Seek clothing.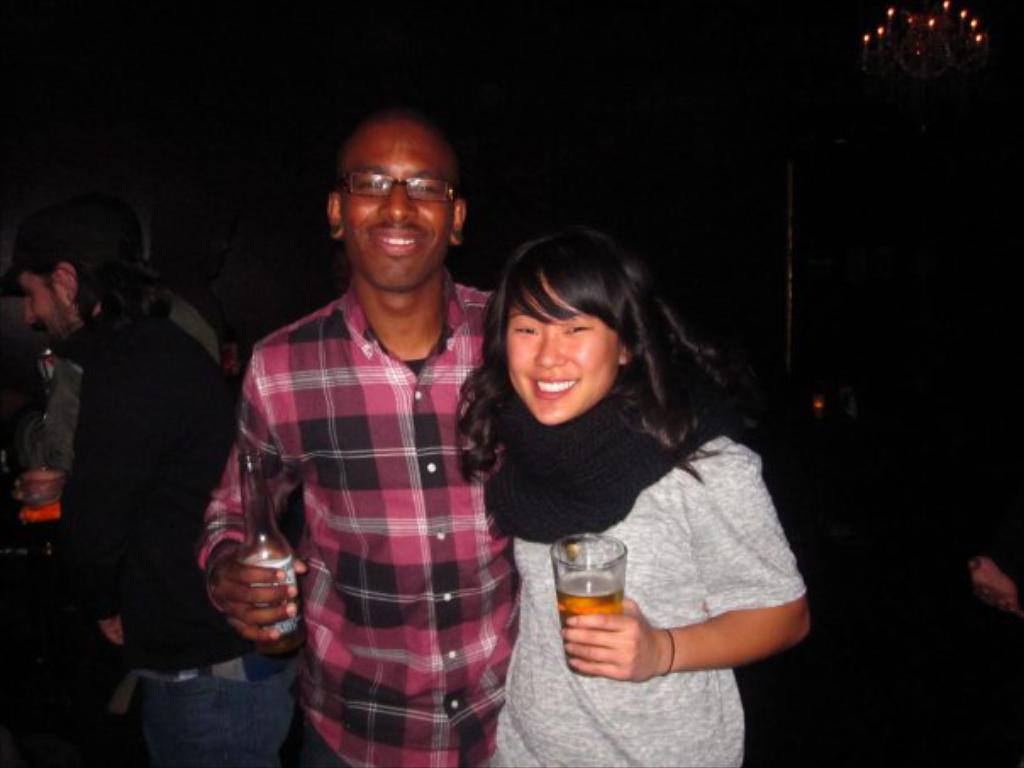
{"x1": 488, "y1": 358, "x2": 804, "y2": 766}.
